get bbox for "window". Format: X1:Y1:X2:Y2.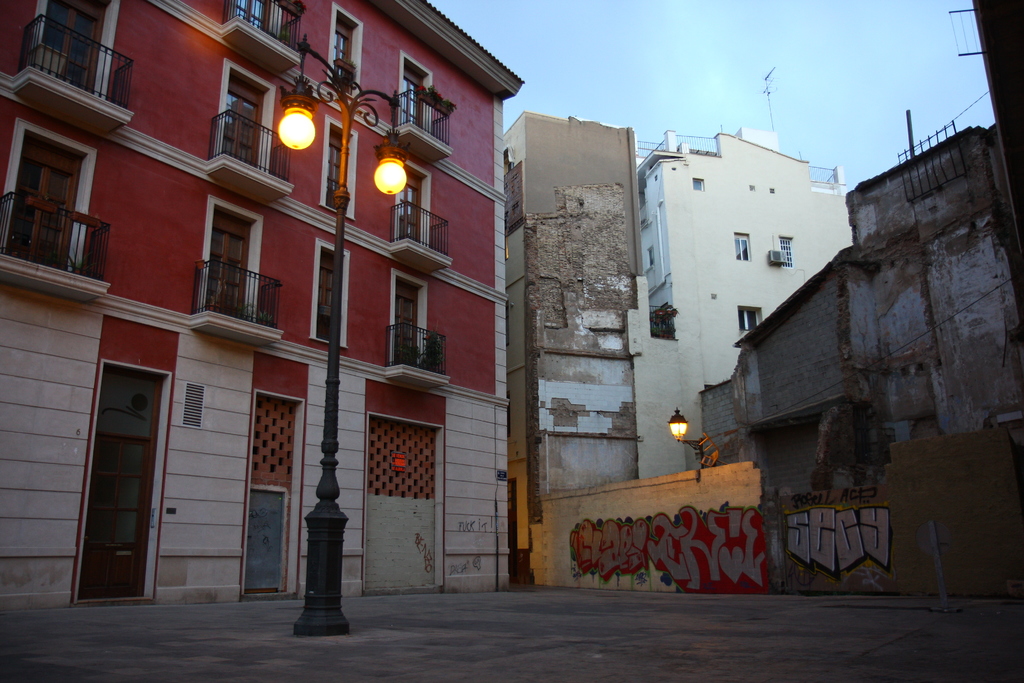
199:198:262:327.
